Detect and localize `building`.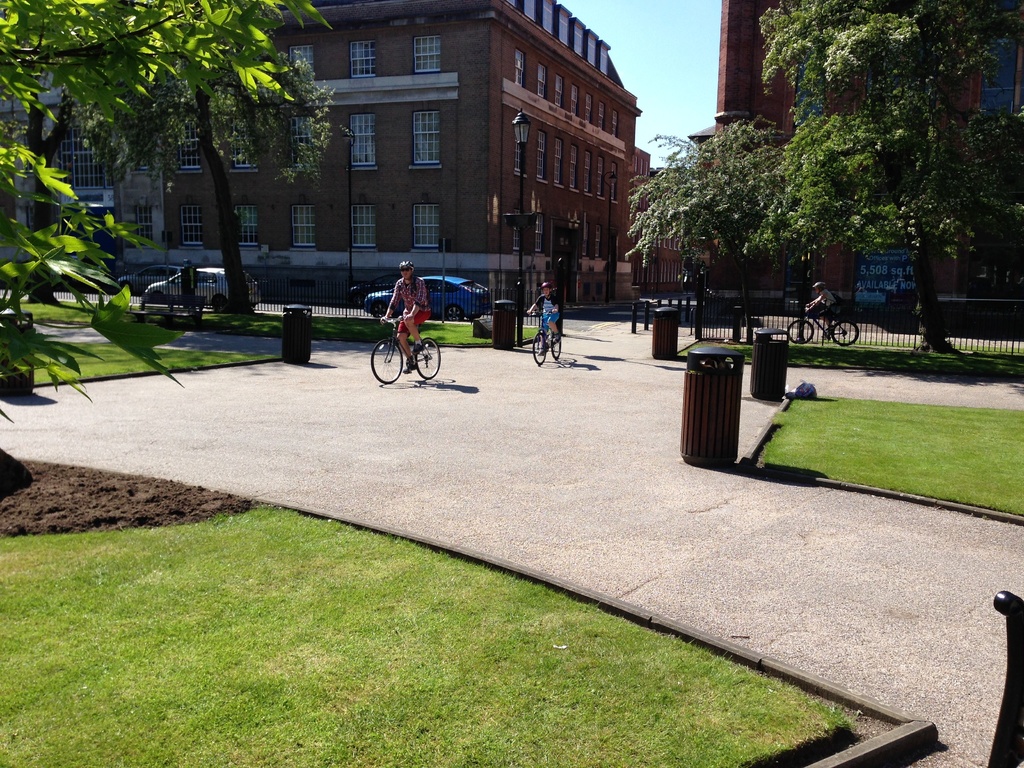
Localized at 704, 0, 1023, 335.
